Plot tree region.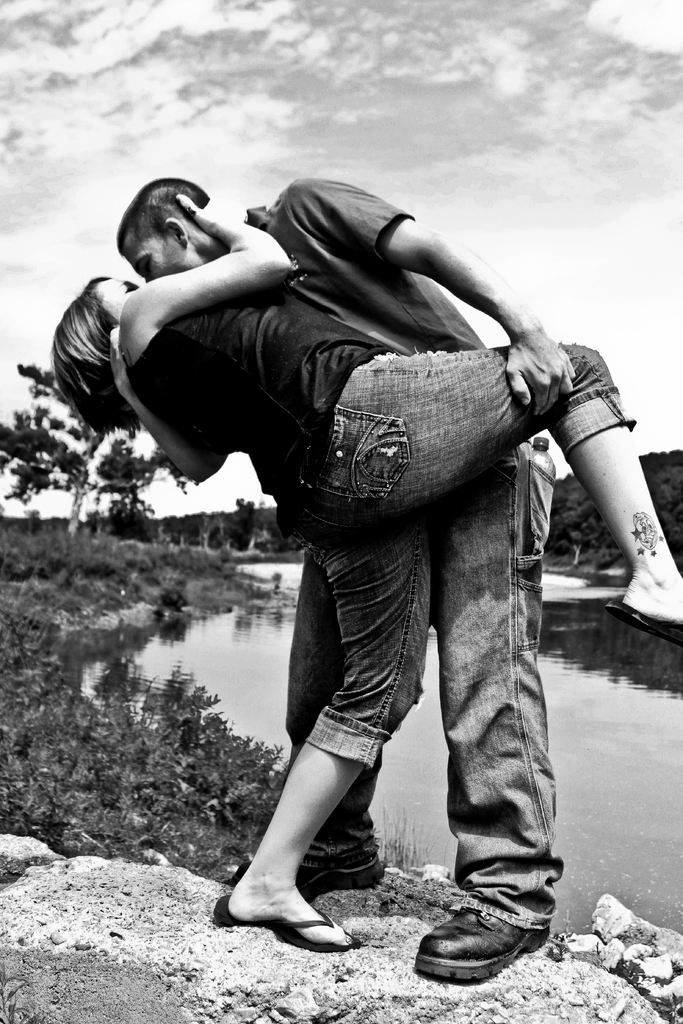
Plotted at Rect(86, 438, 177, 550).
